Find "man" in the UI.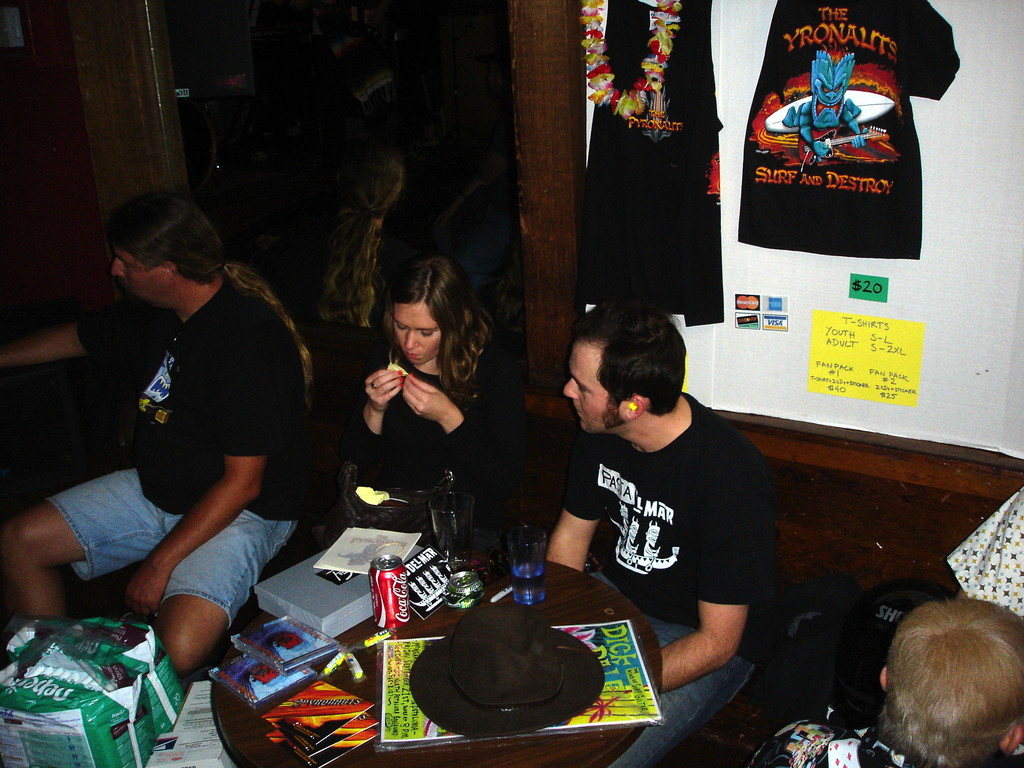
UI element at (left=0, top=208, right=312, bottom=658).
